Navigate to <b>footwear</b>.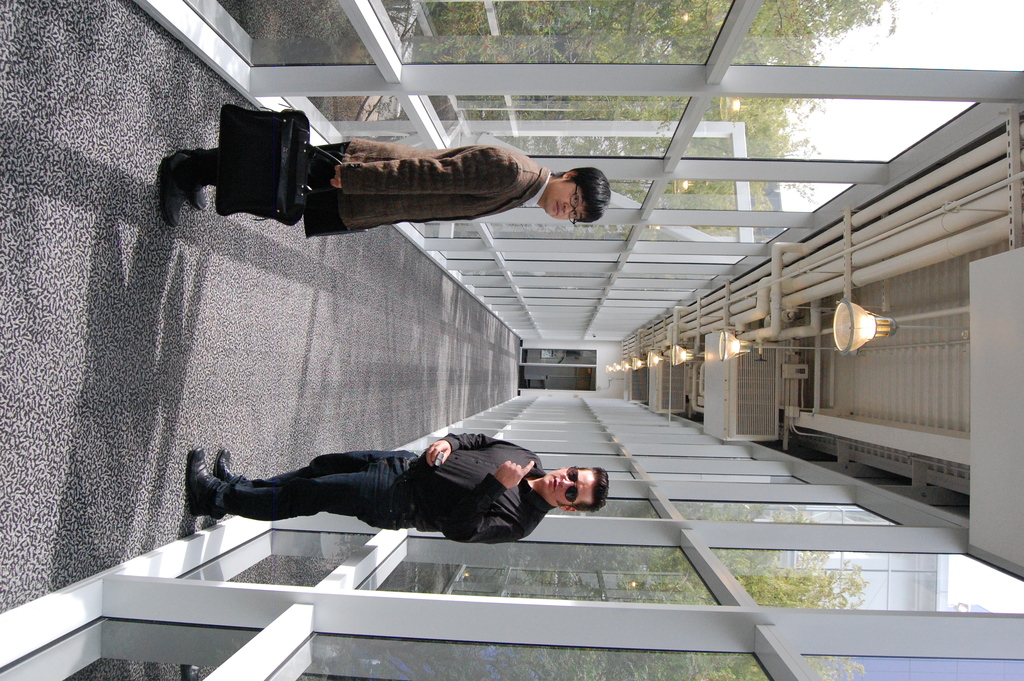
Navigation target: [x1=157, y1=152, x2=199, y2=229].
